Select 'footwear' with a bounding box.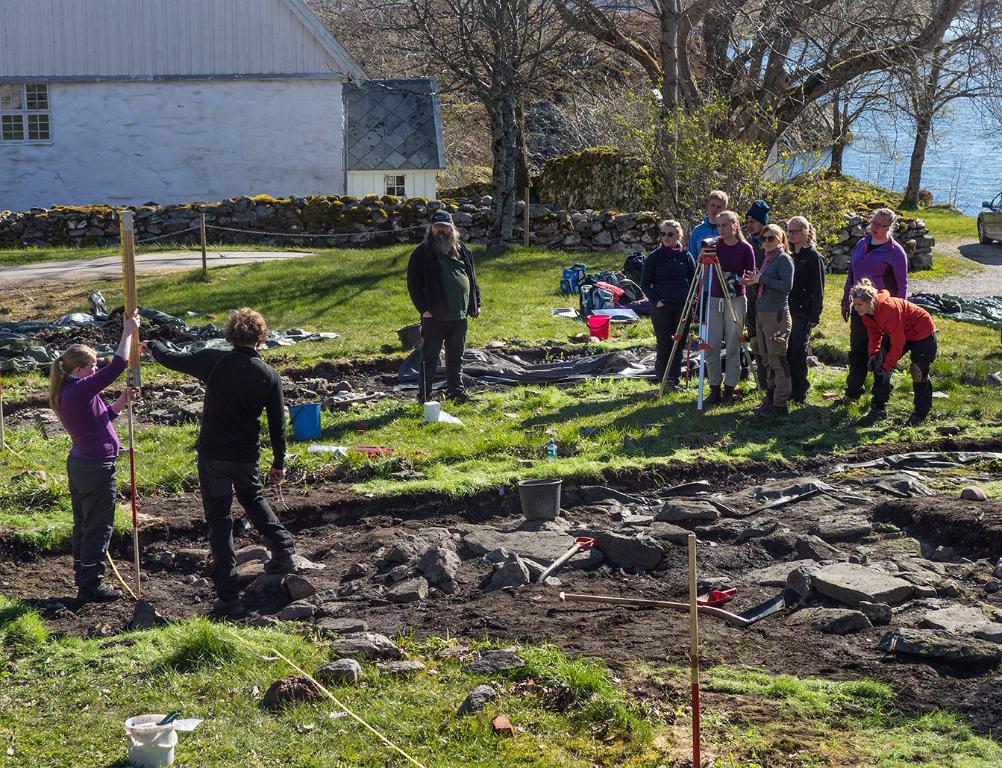
region(723, 386, 735, 406).
